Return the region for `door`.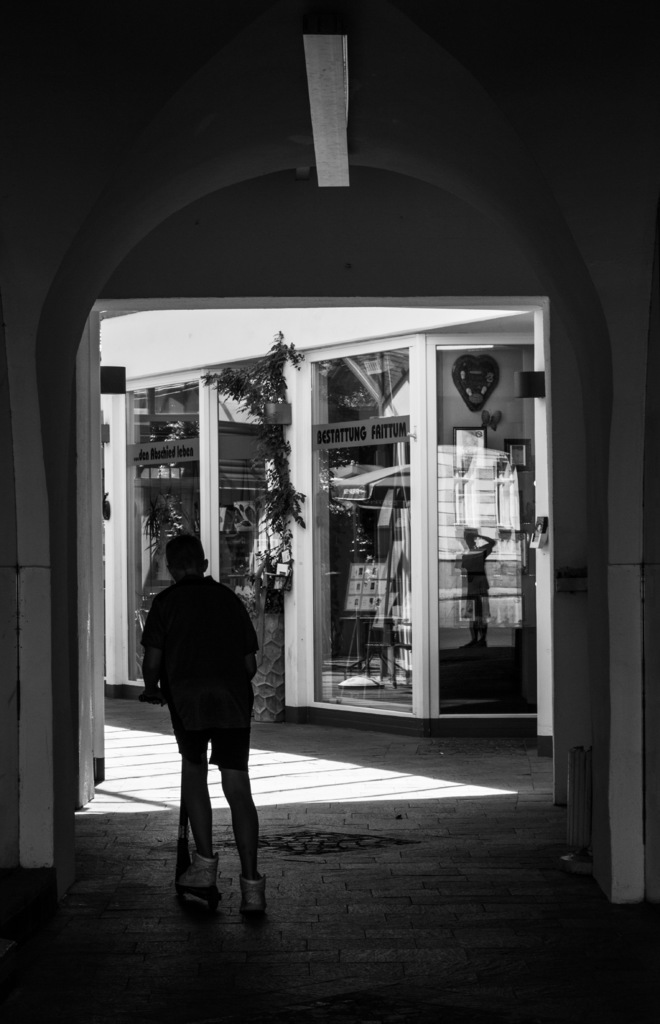
(314, 442, 416, 714).
